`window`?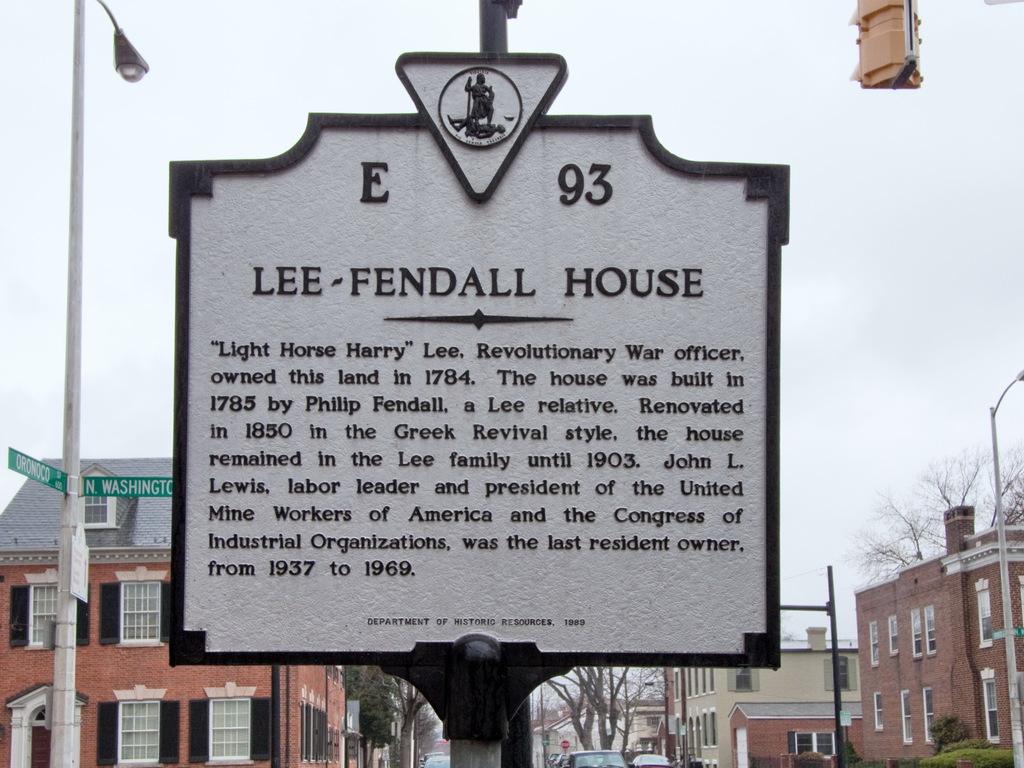
<region>113, 682, 167, 767</region>
